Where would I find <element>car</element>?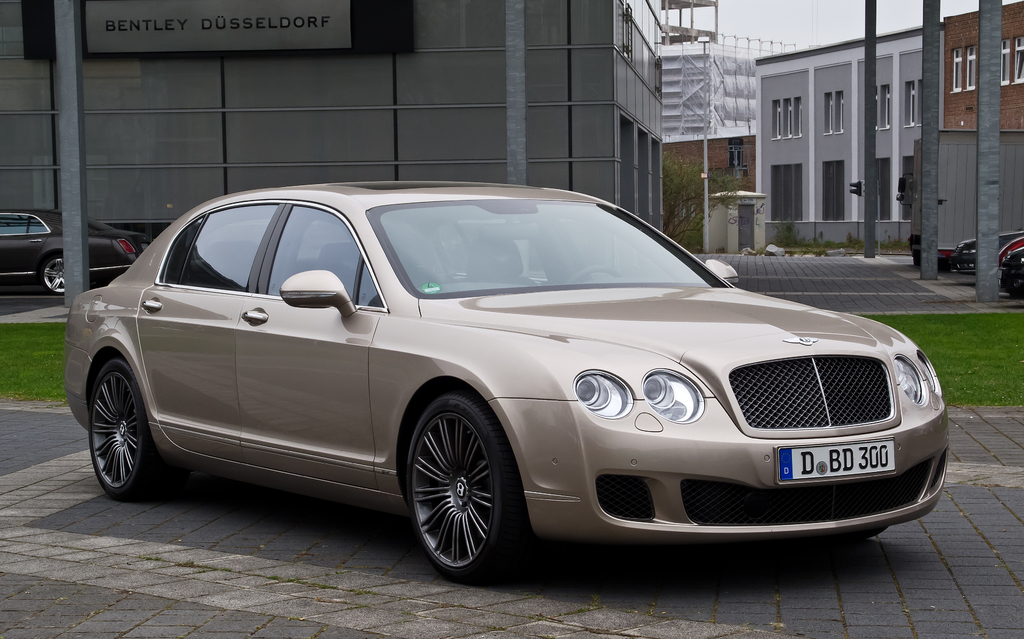
At [left=996, top=231, right=1023, bottom=298].
